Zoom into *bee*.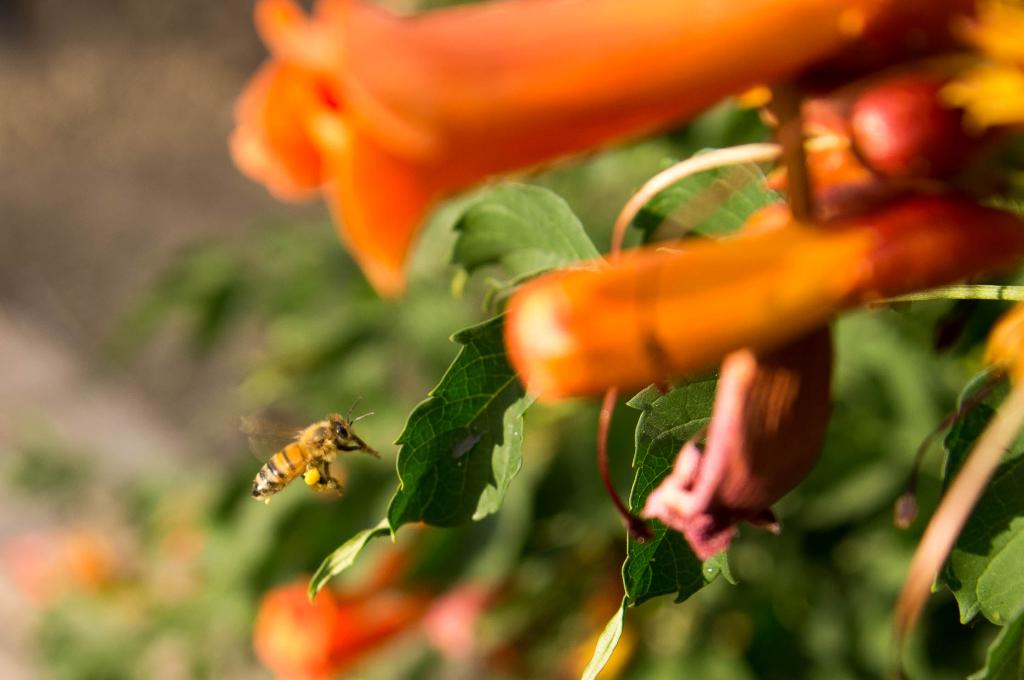
Zoom target: {"left": 233, "top": 403, "right": 385, "bottom": 520}.
